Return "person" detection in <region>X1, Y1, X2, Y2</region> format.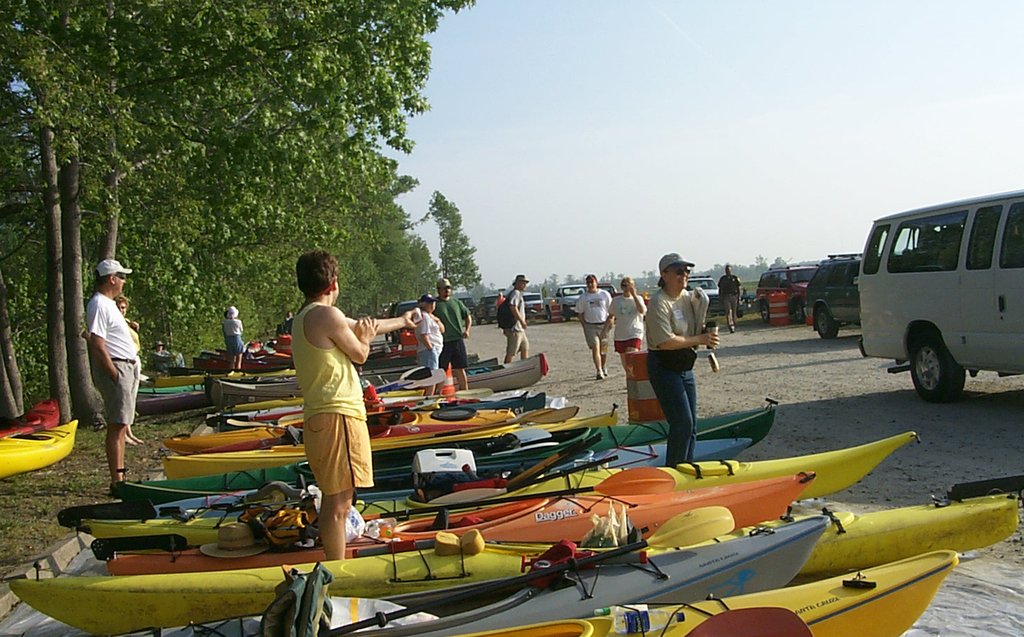
<region>67, 236, 139, 498</region>.
